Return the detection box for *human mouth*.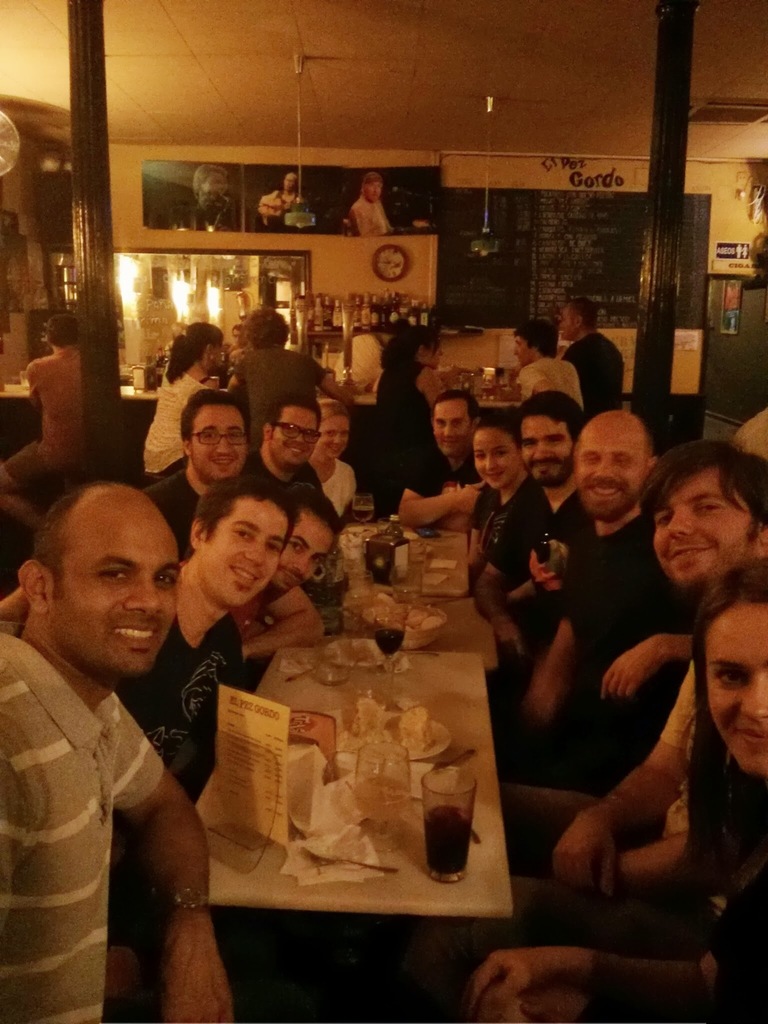
[672,543,709,561].
